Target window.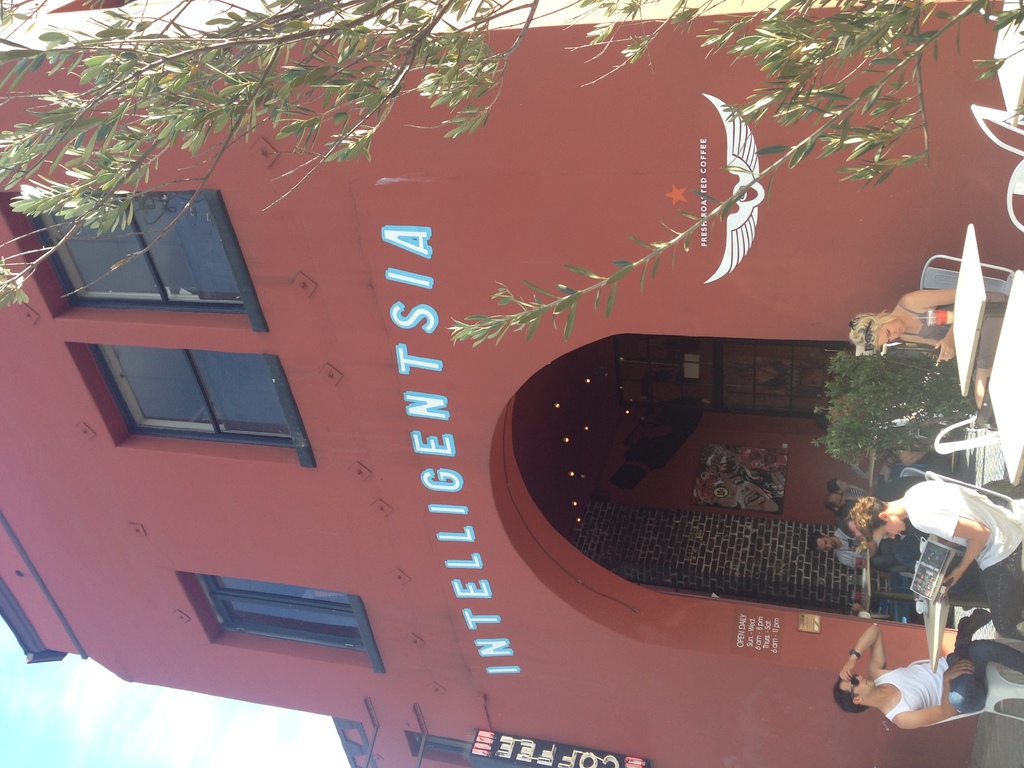
Target region: {"x1": 83, "y1": 339, "x2": 315, "y2": 453}.
